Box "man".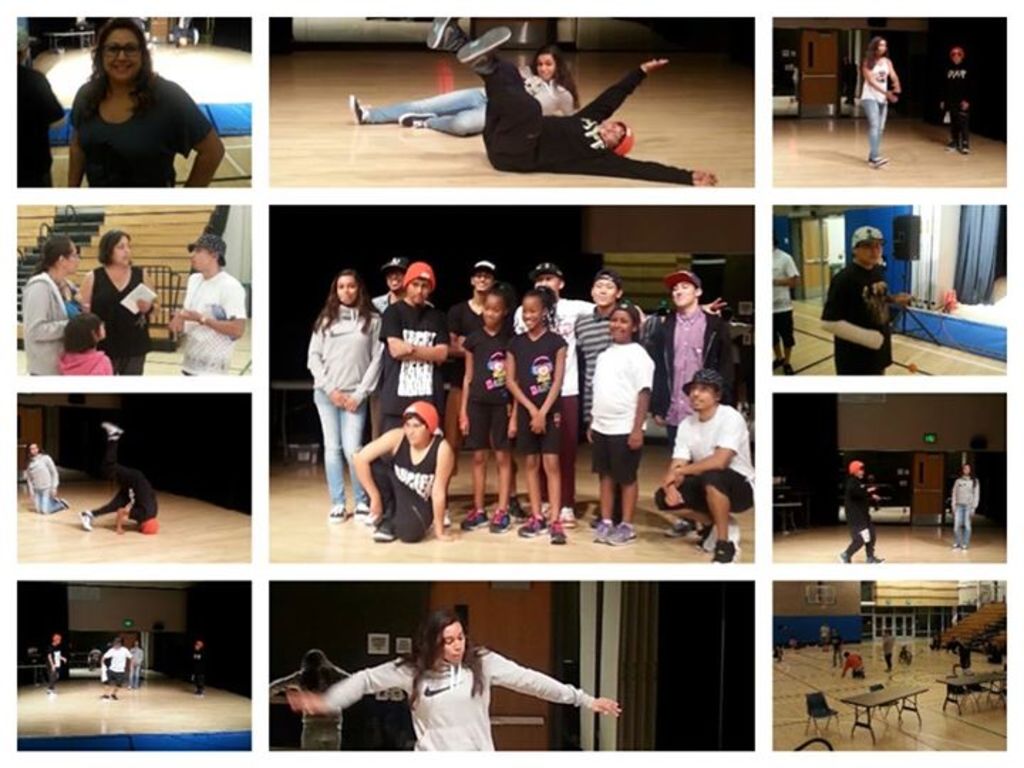
bbox(333, 374, 444, 545).
